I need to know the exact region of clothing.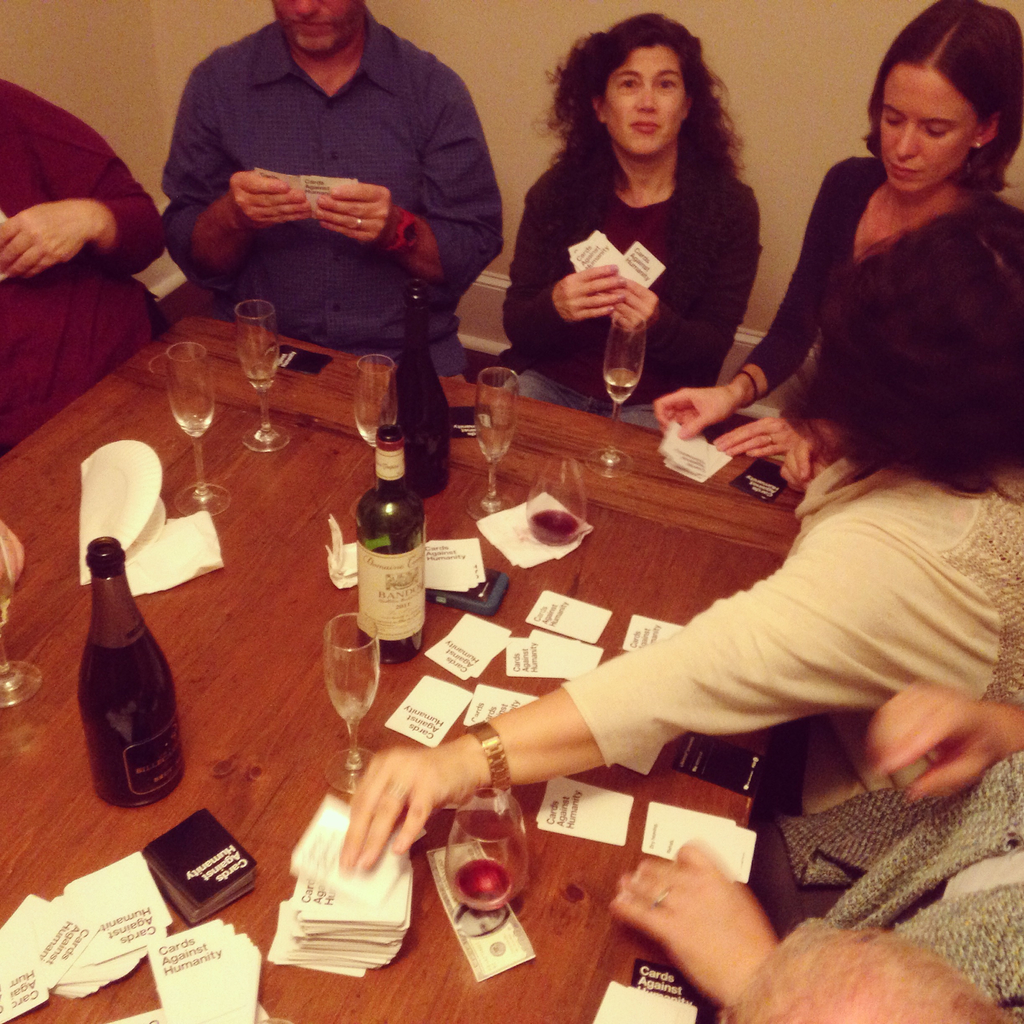
Region: locate(0, 81, 158, 463).
